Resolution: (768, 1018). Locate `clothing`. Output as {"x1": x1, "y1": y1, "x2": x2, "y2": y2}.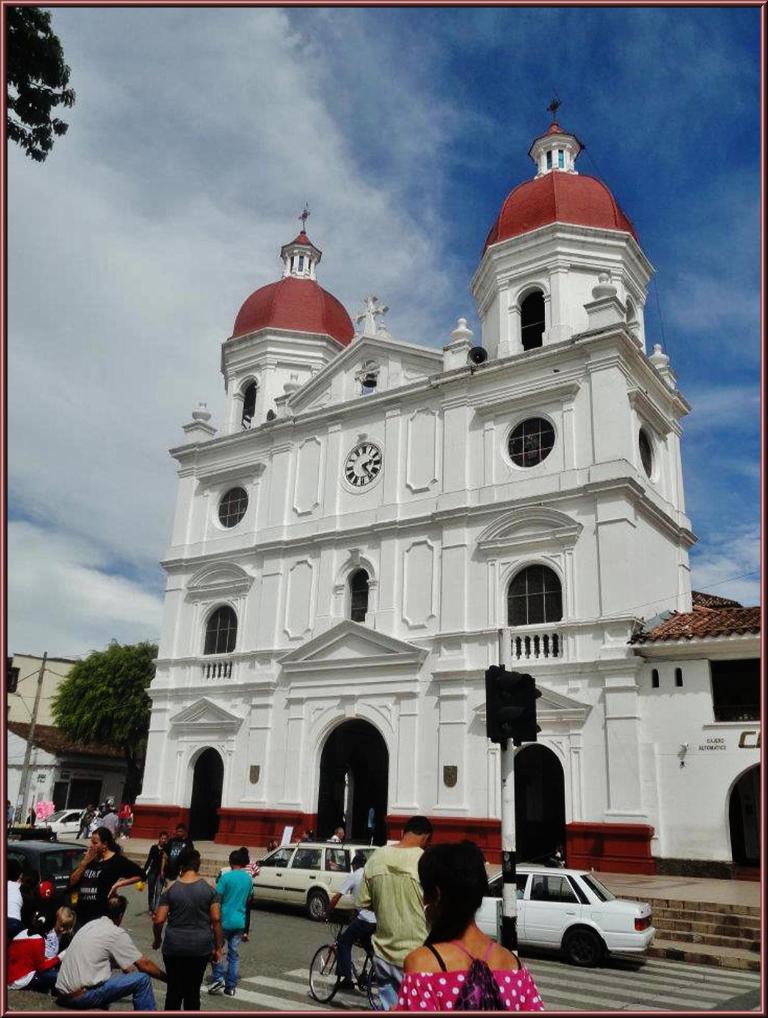
{"x1": 53, "y1": 919, "x2": 159, "y2": 1011}.
